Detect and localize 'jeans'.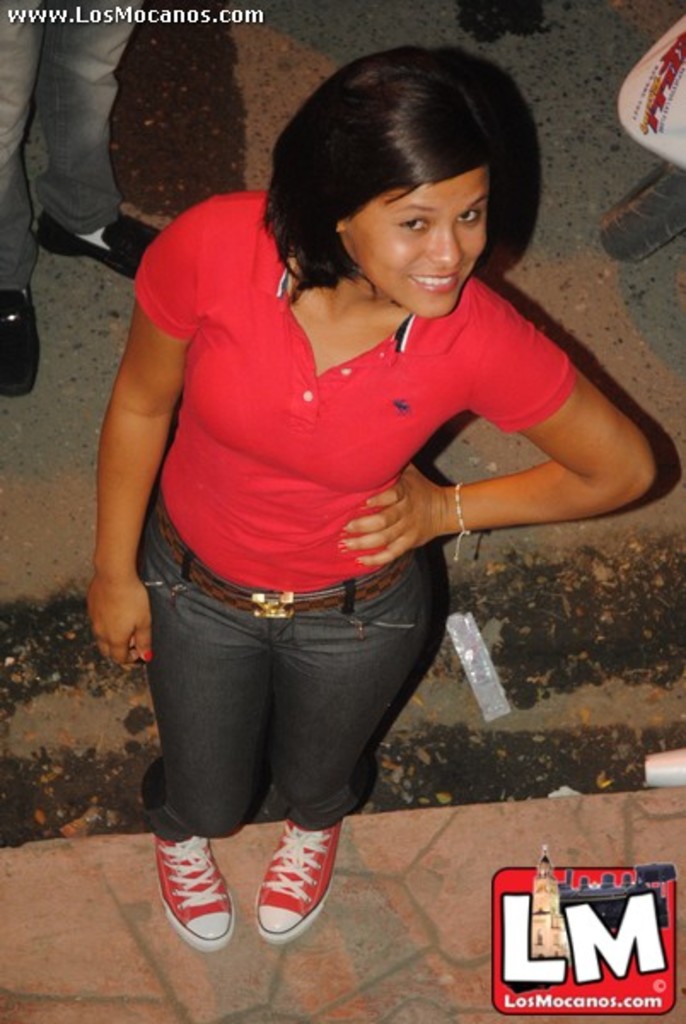
Localized at (left=0, top=0, right=142, bottom=294).
